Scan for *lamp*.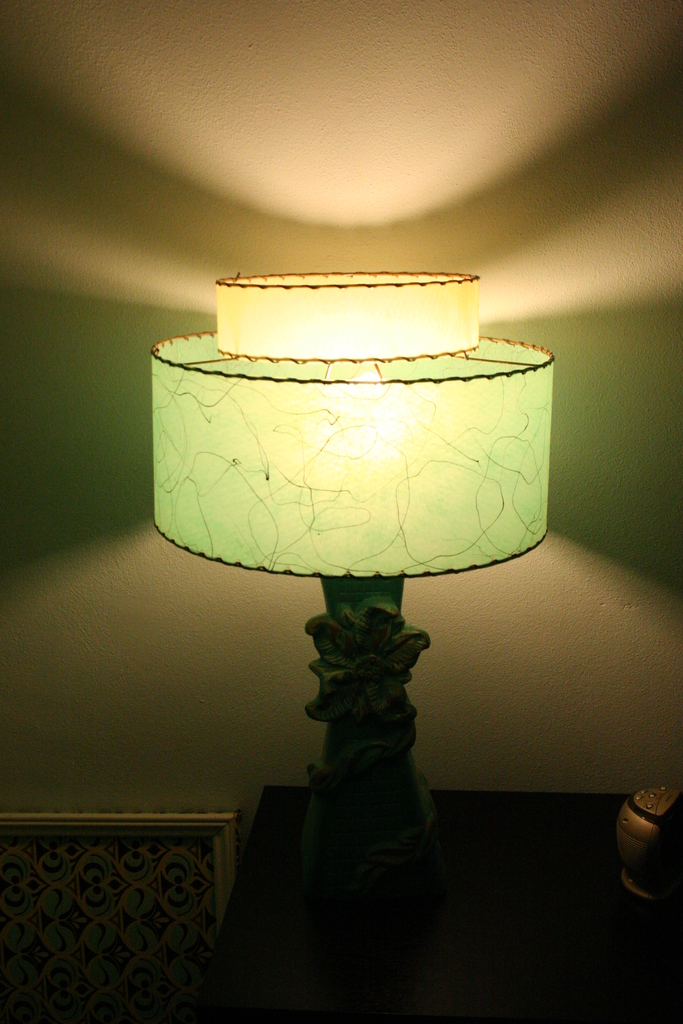
Scan result: (138,255,559,945).
